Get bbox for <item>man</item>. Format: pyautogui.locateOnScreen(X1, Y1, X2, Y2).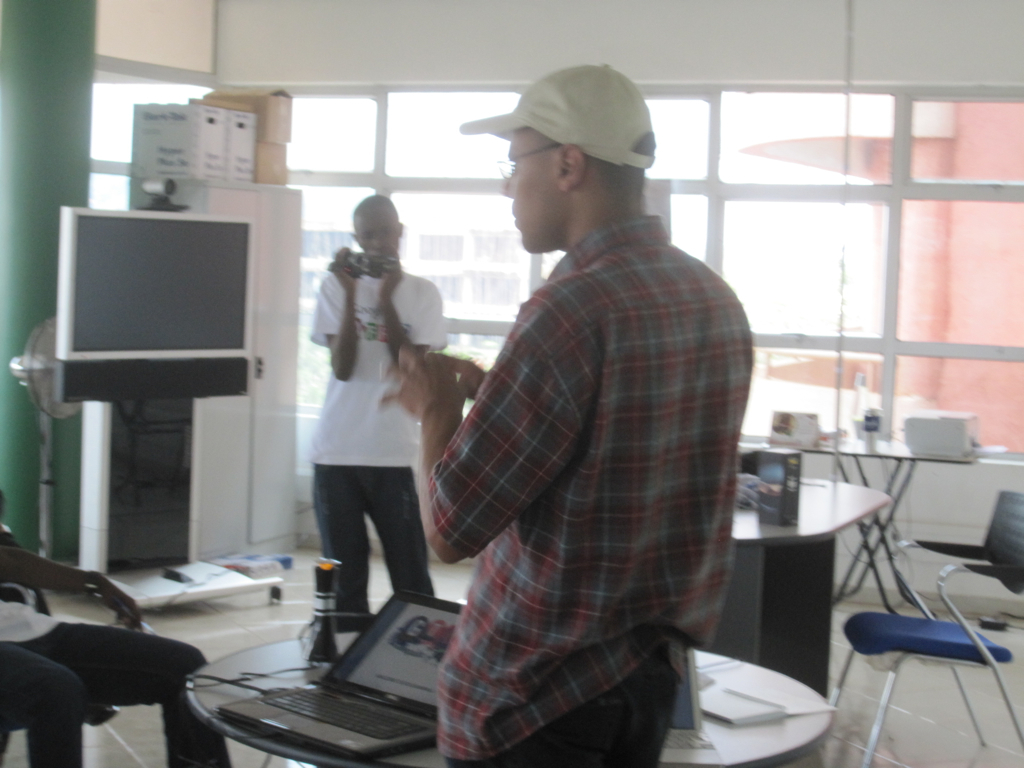
pyautogui.locateOnScreen(0, 528, 235, 767).
